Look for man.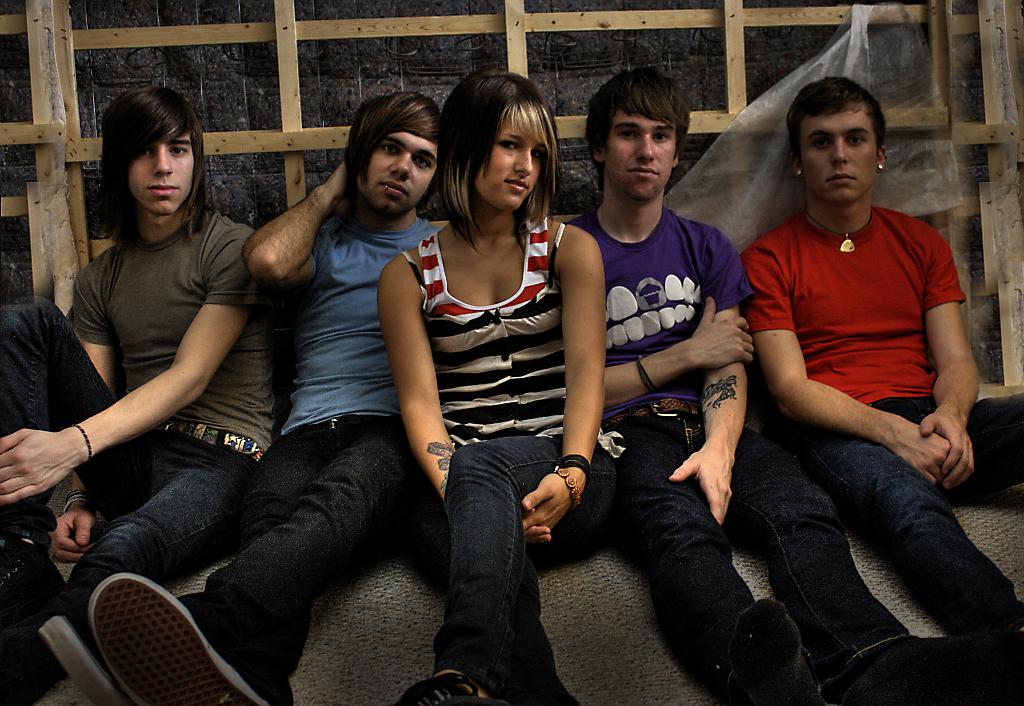
Found: 561,67,1013,700.
